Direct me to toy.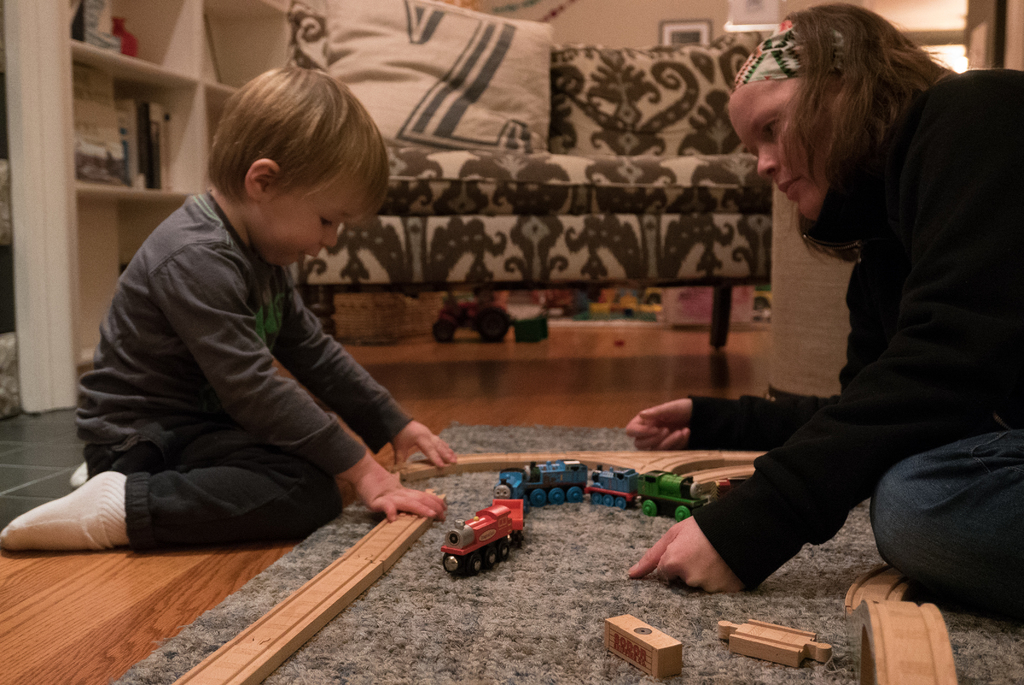
Direction: (628, 467, 707, 518).
